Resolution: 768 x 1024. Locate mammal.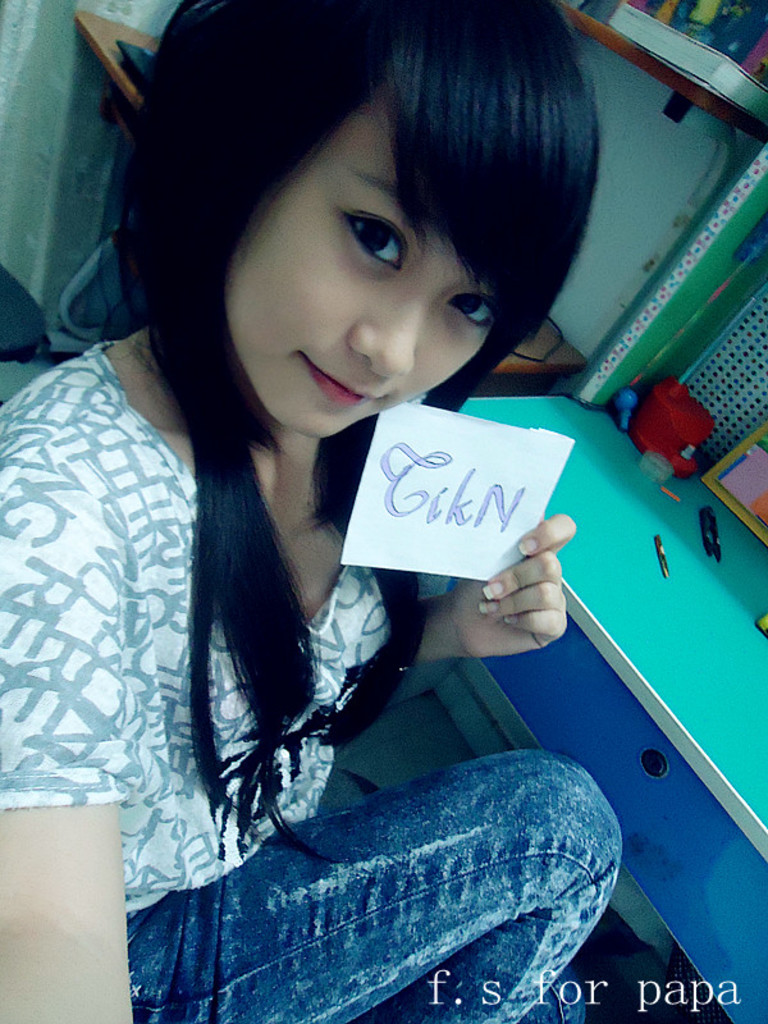
{"x1": 58, "y1": 17, "x2": 675, "y2": 986}.
